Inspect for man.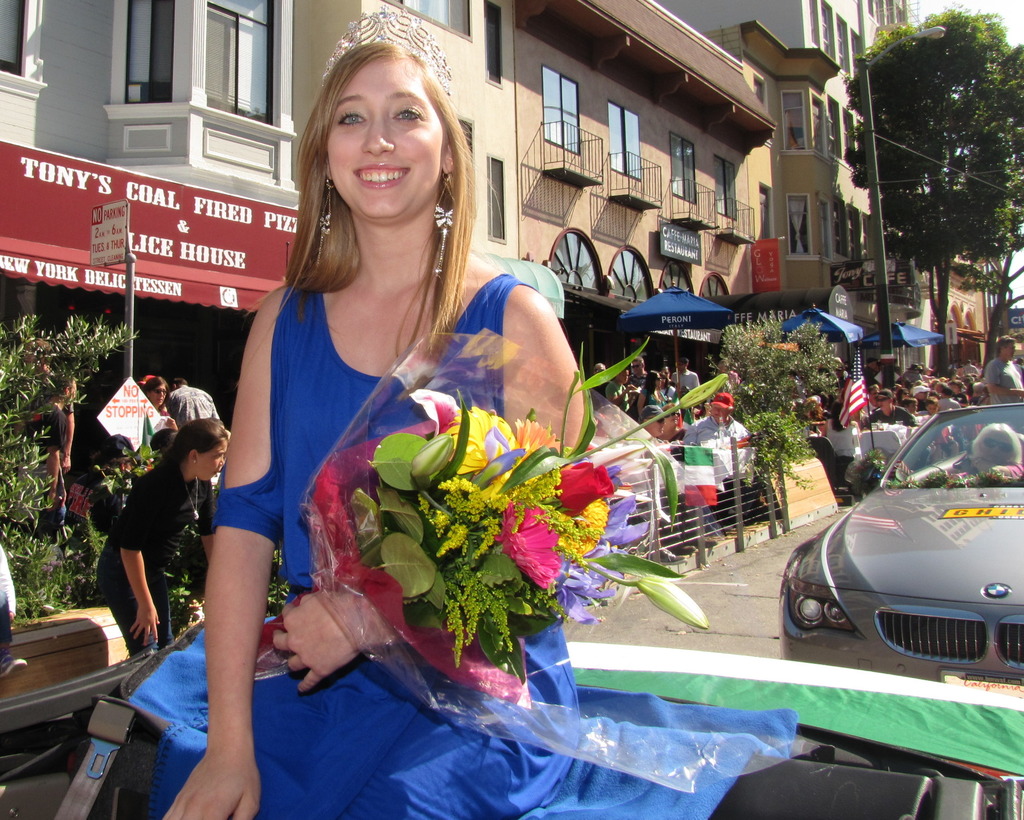
Inspection: locate(681, 392, 757, 527).
